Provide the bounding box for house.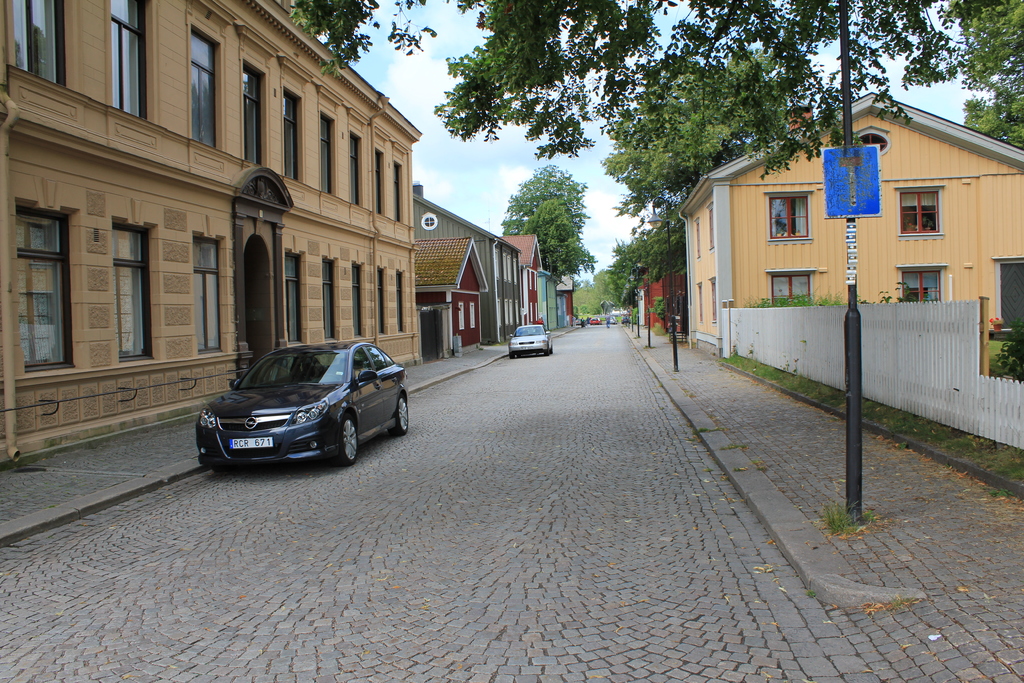
{"x1": 673, "y1": 88, "x2": 1023, "y2": 357}.
